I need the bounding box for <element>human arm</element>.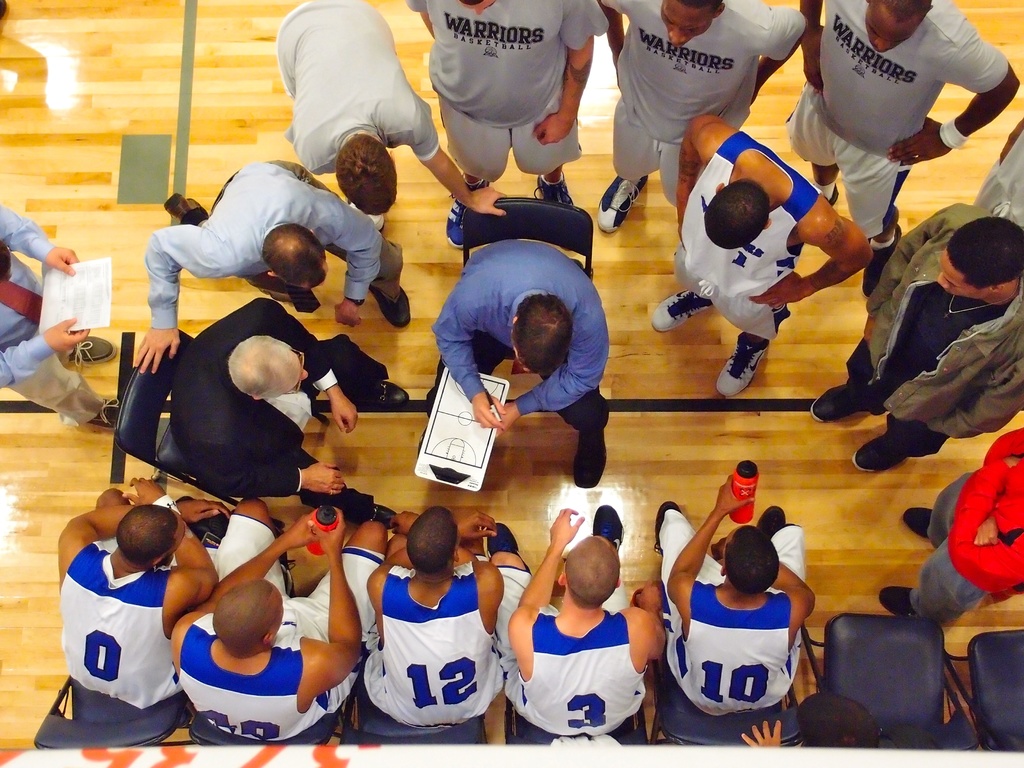
Here it is: detection(170, 511, 318, 651).
